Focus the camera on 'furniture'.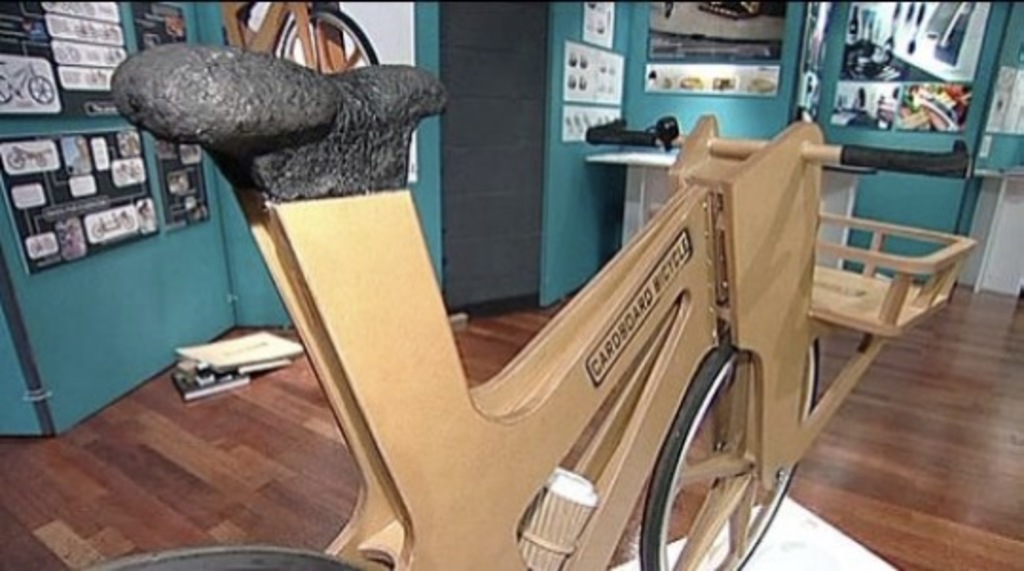
Focus region: (971,165,1022,292).
